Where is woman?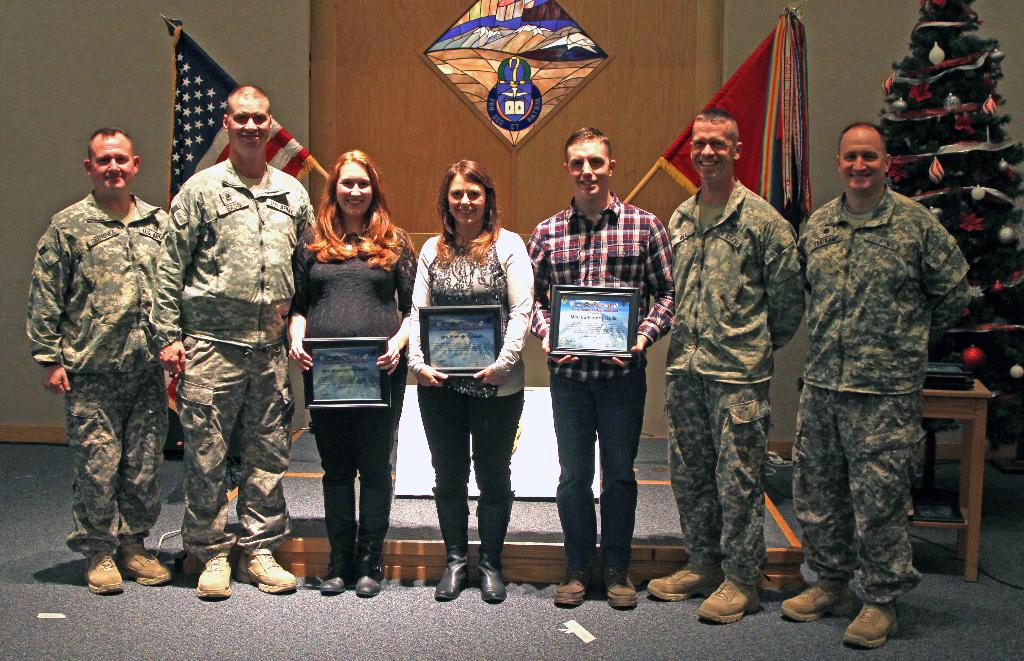
(x1=278, y1=124, x2=397, y2=602).
